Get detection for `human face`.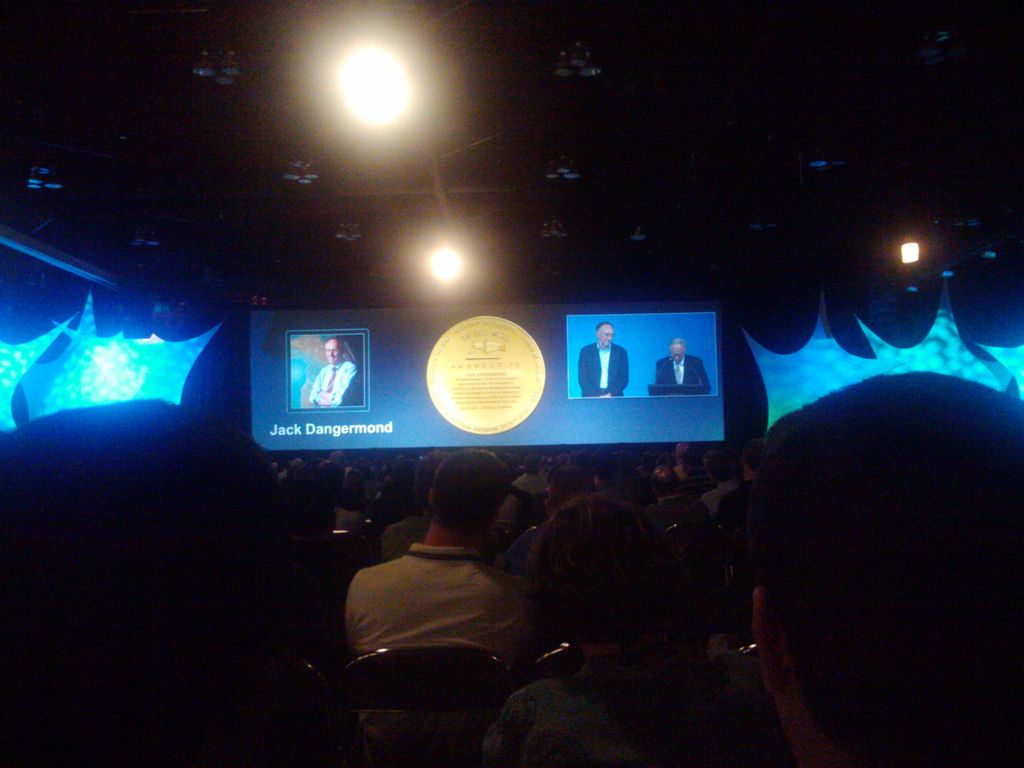
Detection: [324,339,340,363].
